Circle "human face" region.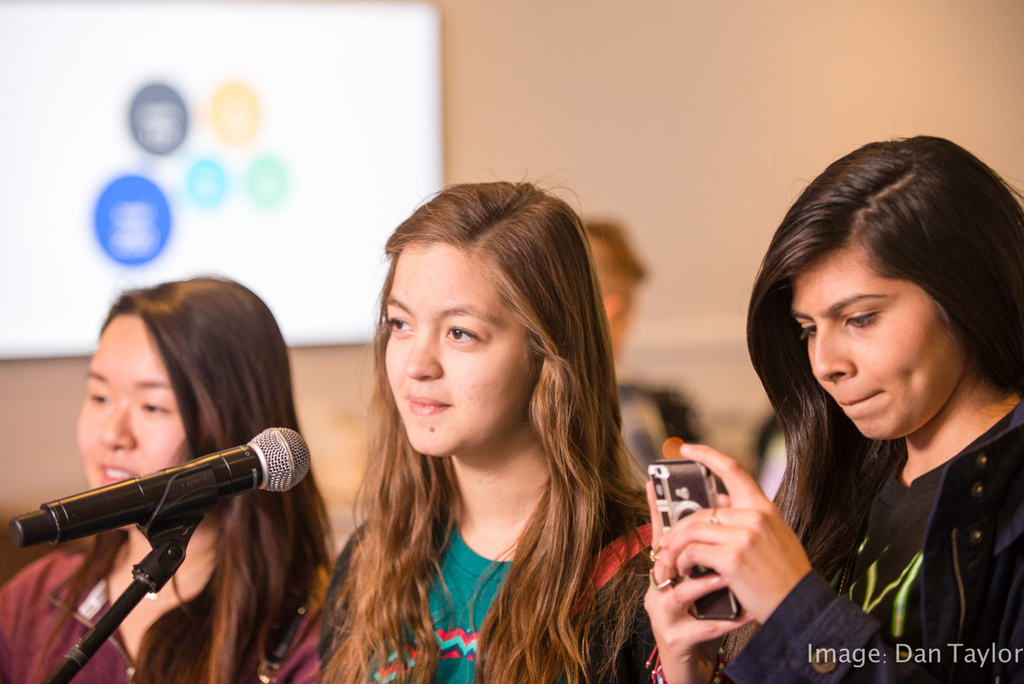
Region: [788,252,967,441].
